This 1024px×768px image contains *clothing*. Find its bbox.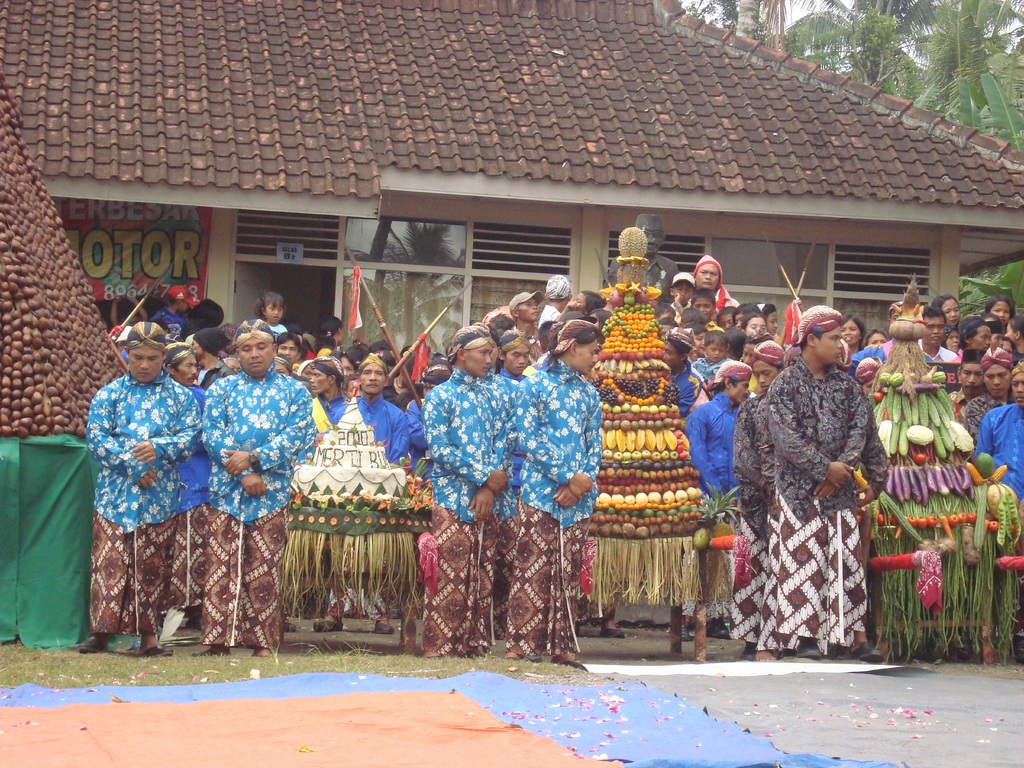
pyautogui.locateOnScreen(85, 260, 1023, 654).
